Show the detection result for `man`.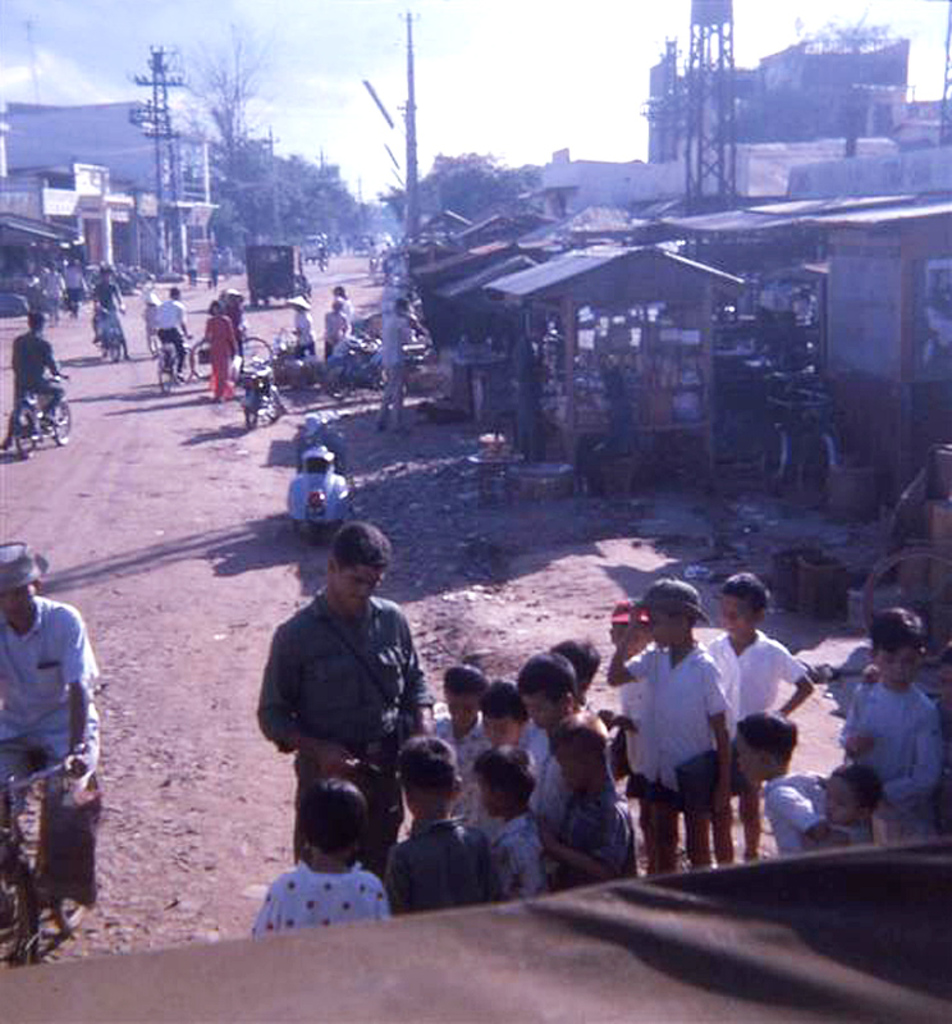
l=250, t=521, r=450, b=899.
